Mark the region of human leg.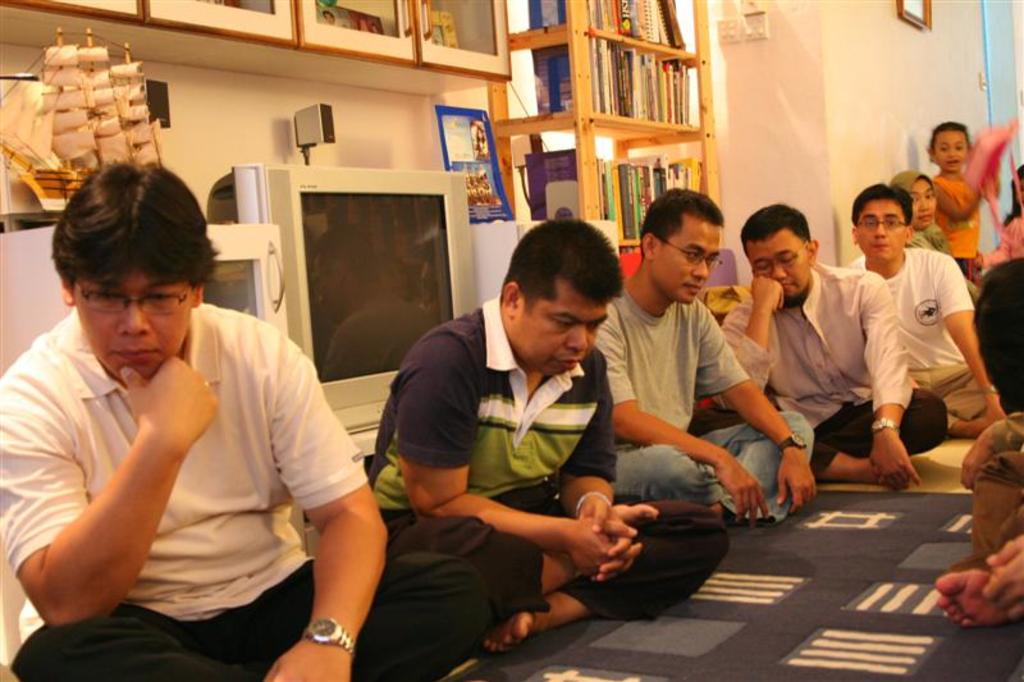
Region: x1=692, y1=409, x2=815, y2=523.
